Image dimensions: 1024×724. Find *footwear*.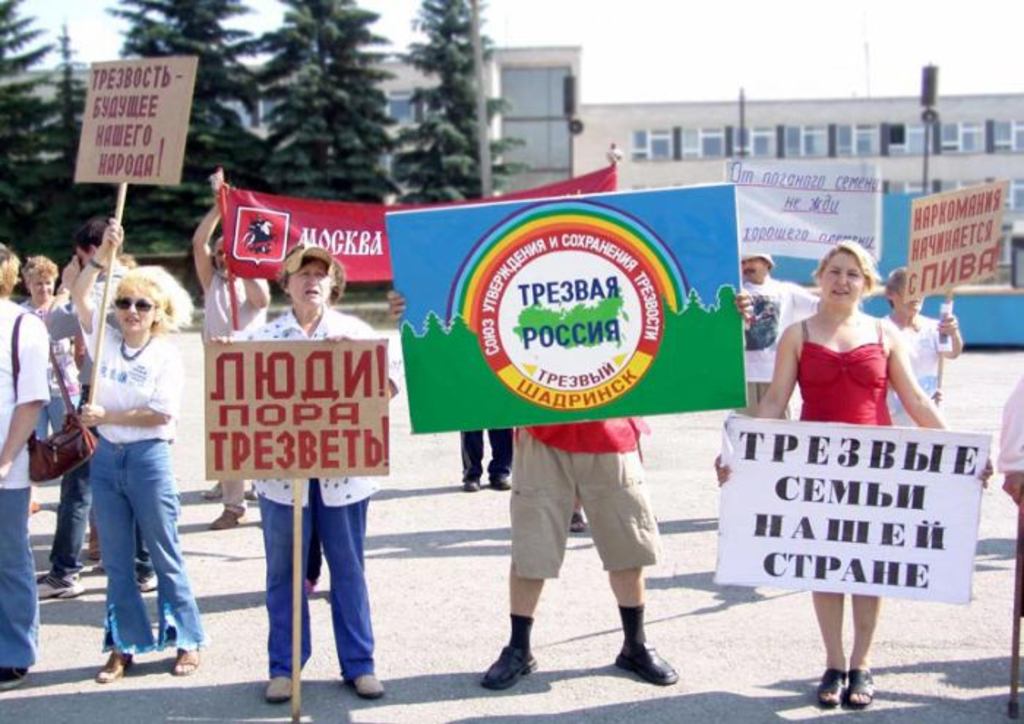
pyautogui.locateOnScreen(86, 528, 99, 560).
